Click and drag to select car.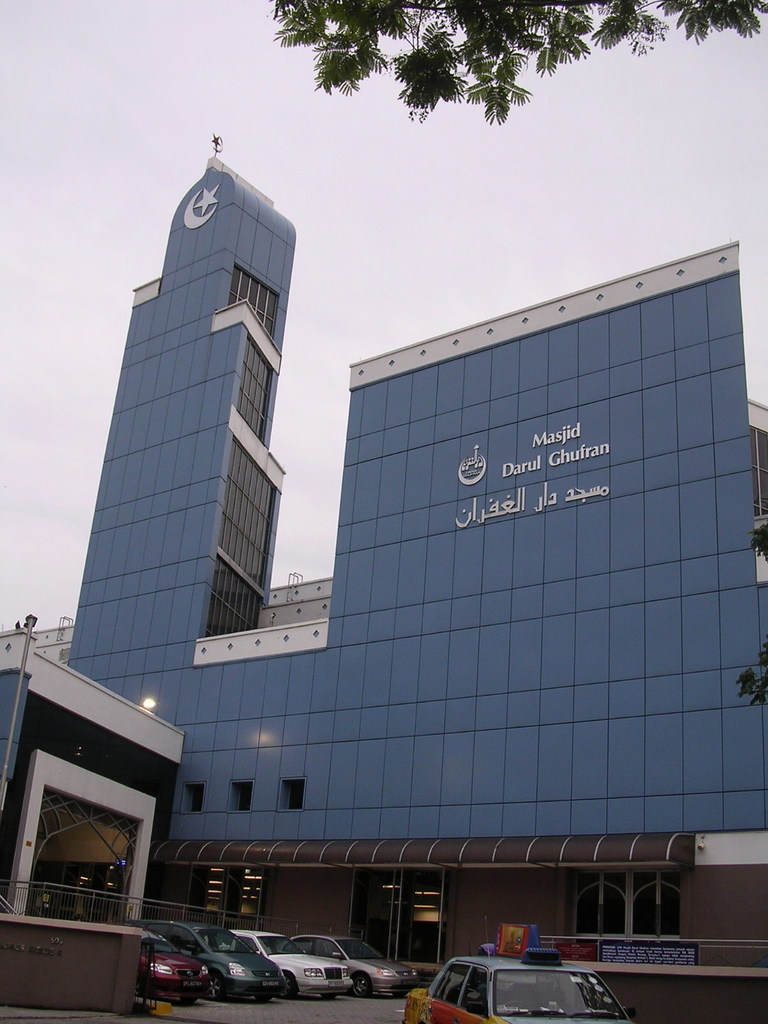
Selection: region(404, 947, 627, 1023).
